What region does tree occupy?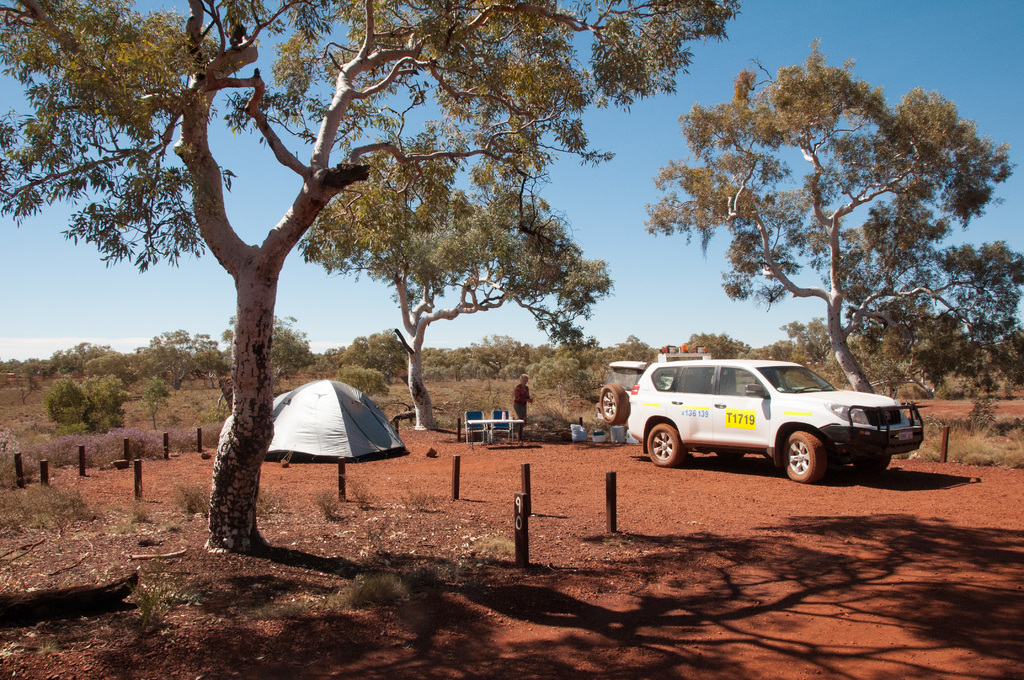
(left=637, top=35, right=1014, bottom=401).
